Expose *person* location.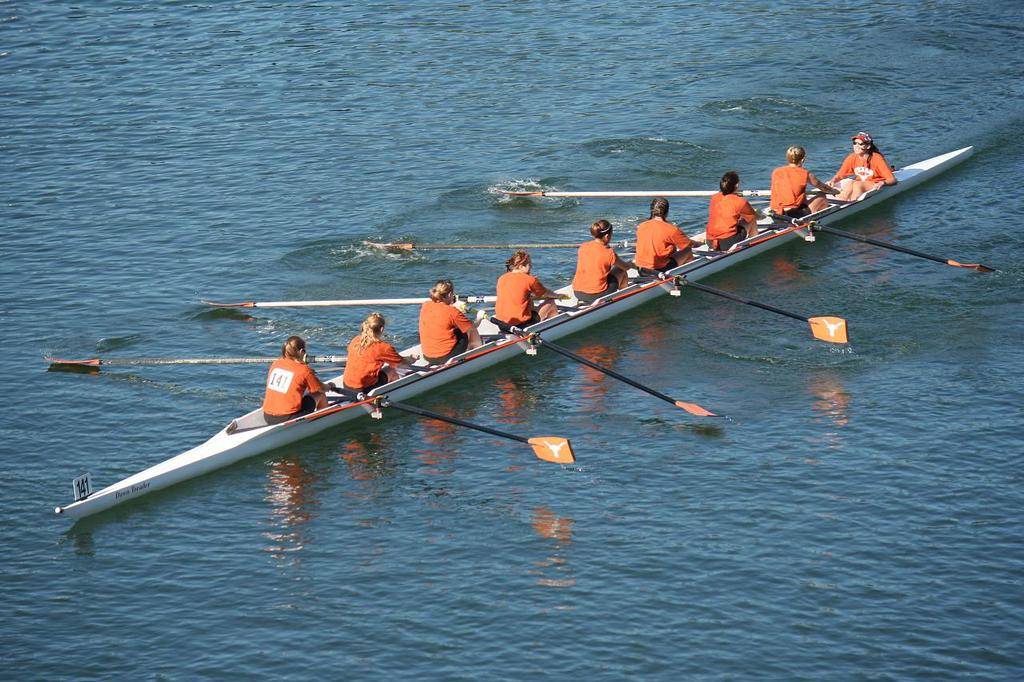
Exposed at [left=342, top=312, right=402, bottom=395].
